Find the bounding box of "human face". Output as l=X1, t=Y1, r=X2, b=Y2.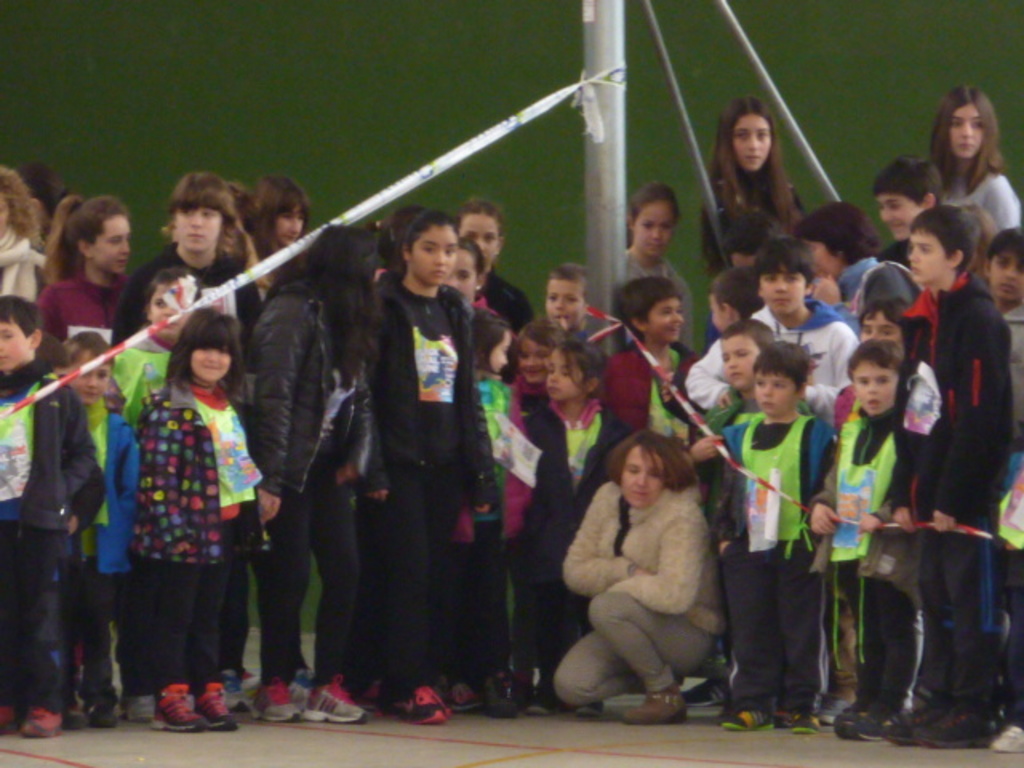
l=621, t=448, r=662, b=507.
